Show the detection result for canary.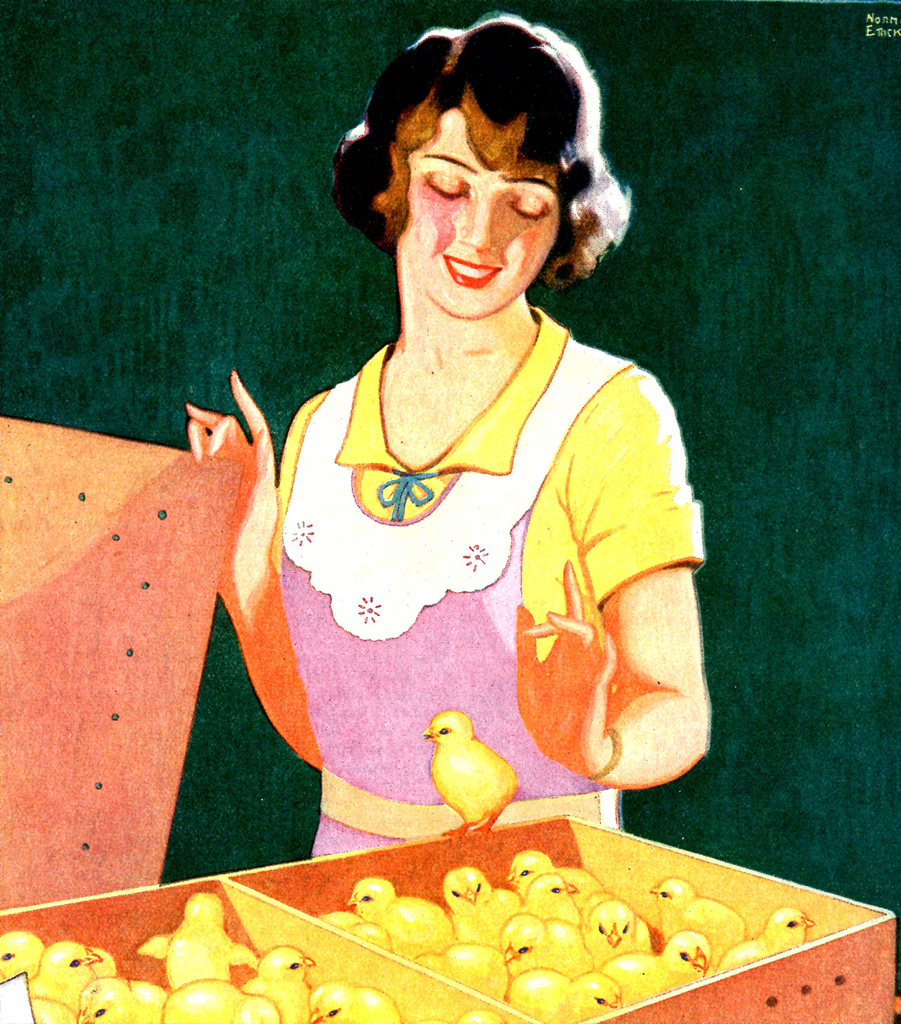
501/914/593/976.
